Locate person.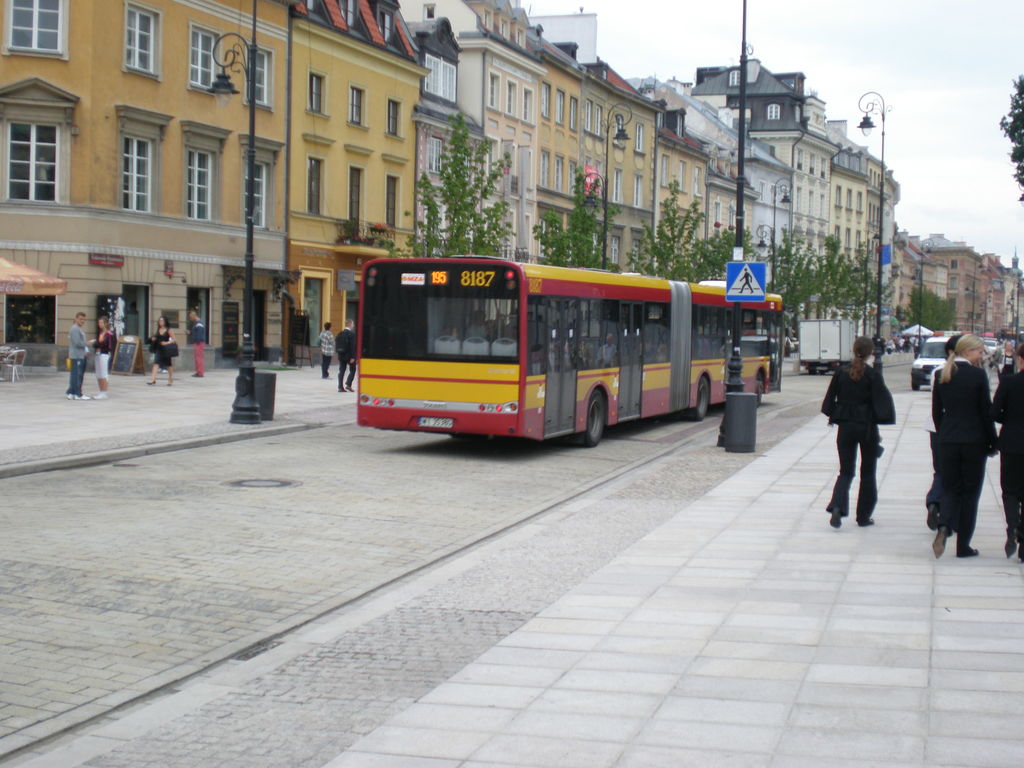
Bounding box: {"x1": 315, "y1": 320, "x2": 336, "y2": 382}.
